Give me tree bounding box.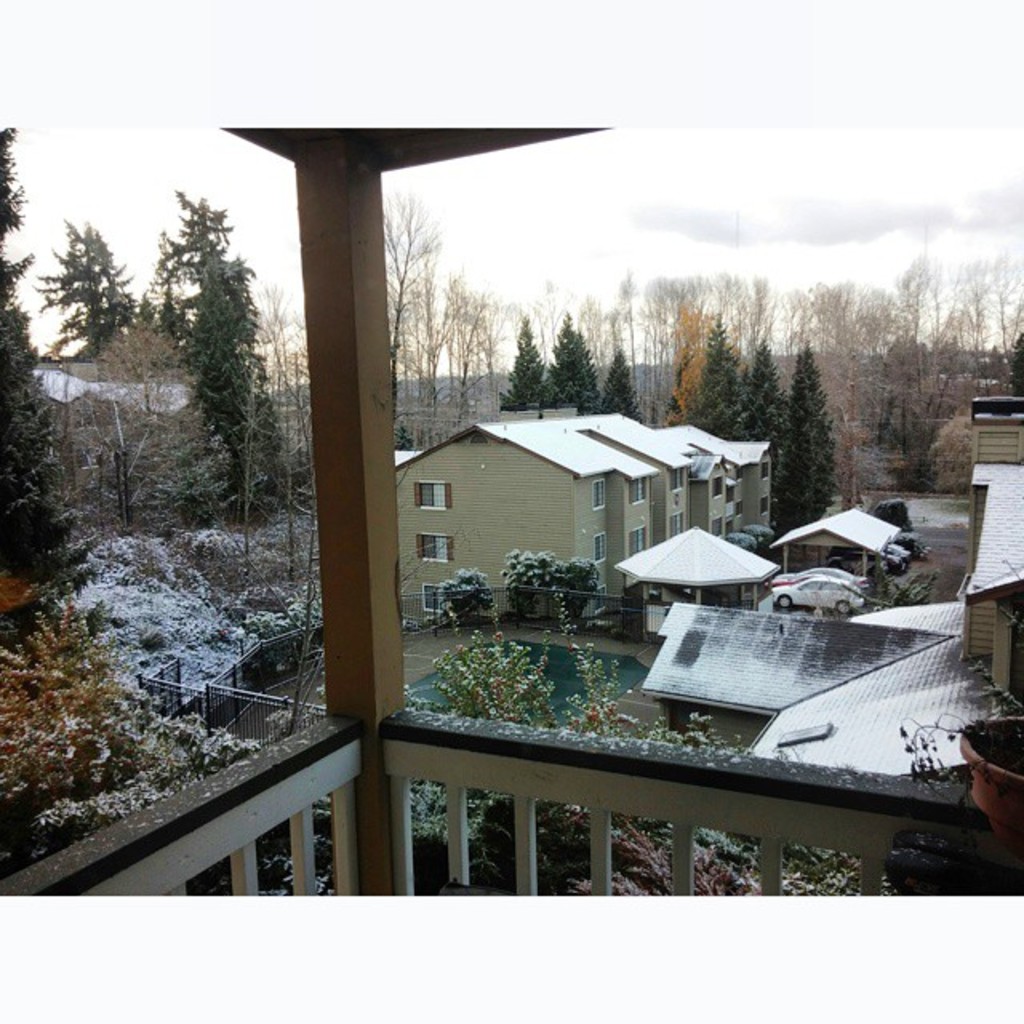
bbox(538, 322, 598, 405).
